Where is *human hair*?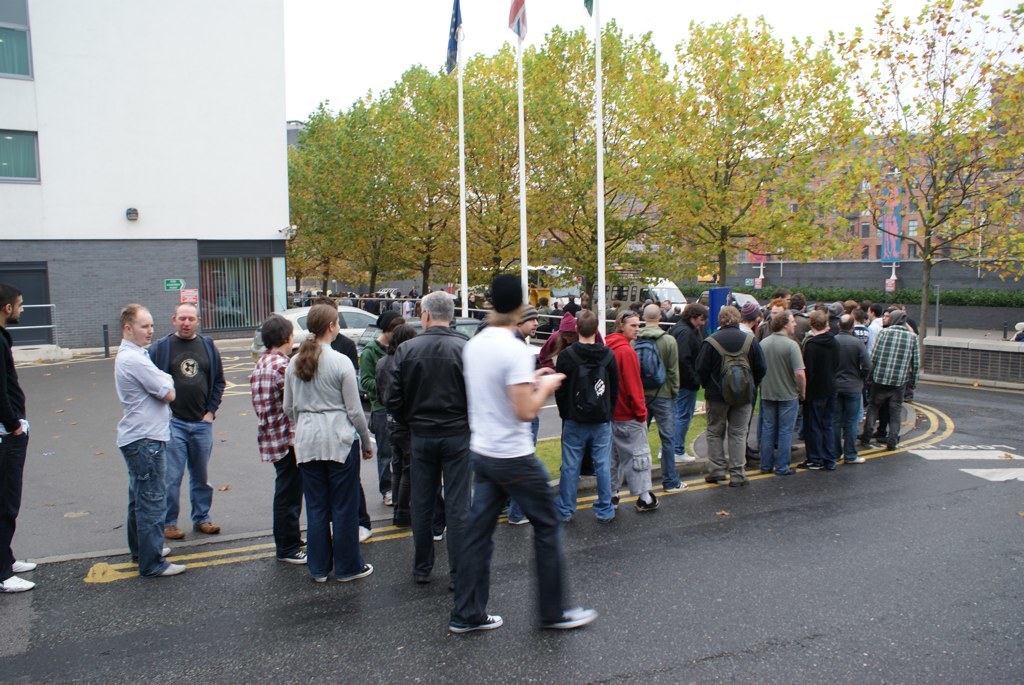
box=[293, 305, 339, 379].
